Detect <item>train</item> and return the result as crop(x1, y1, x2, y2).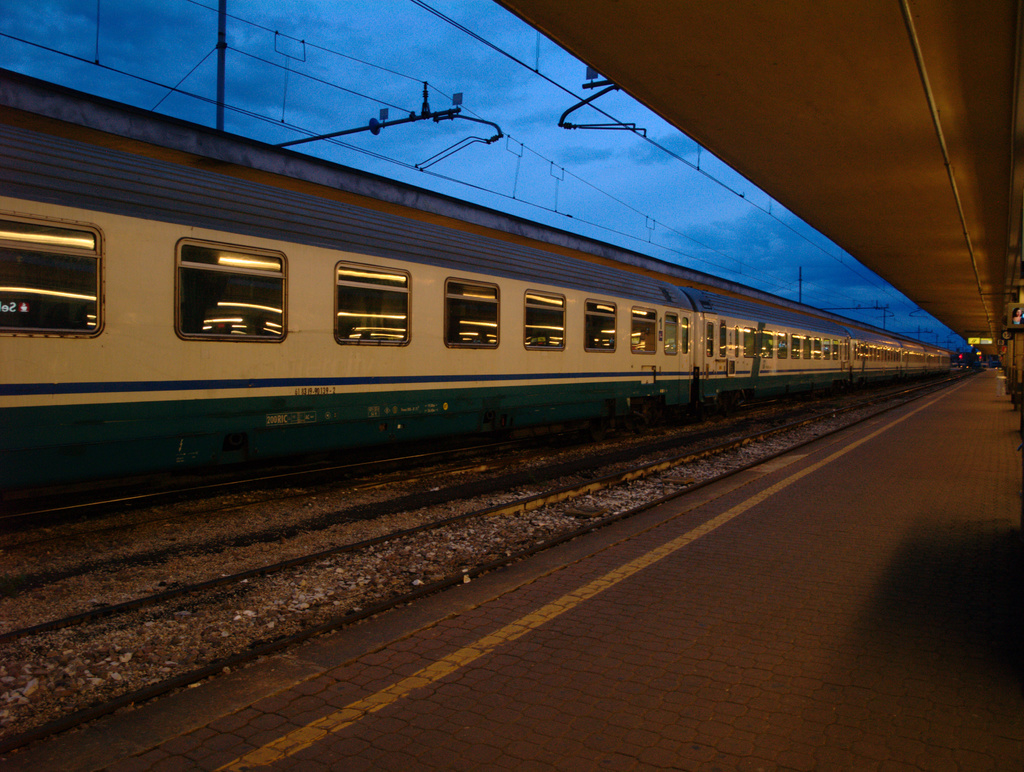
crop(0, 115, 964, 527).
